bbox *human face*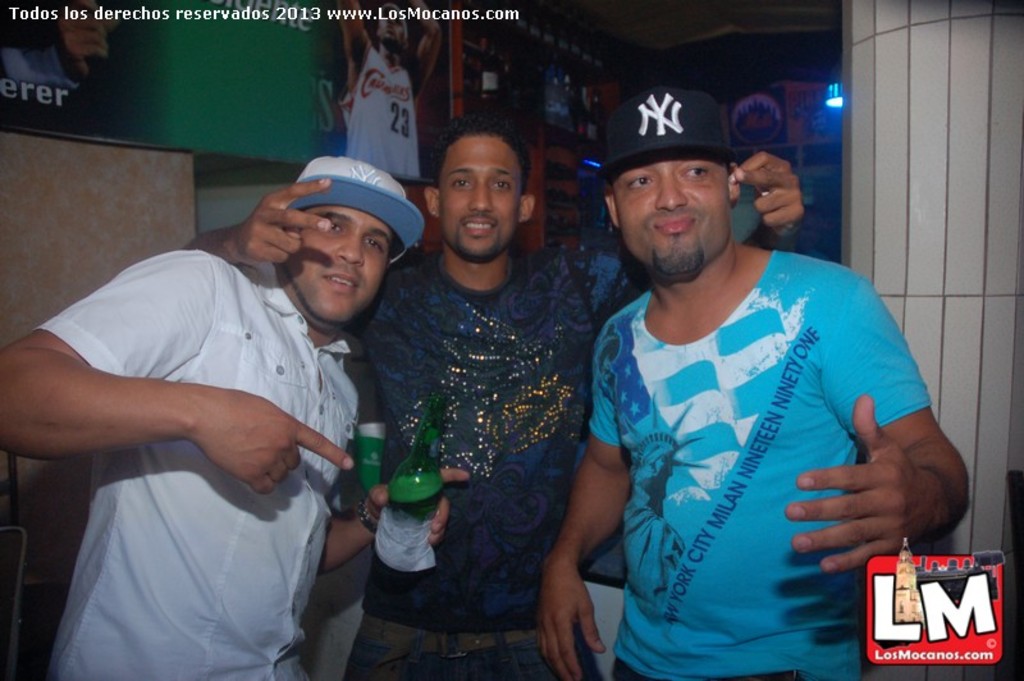
383,9,403,47
